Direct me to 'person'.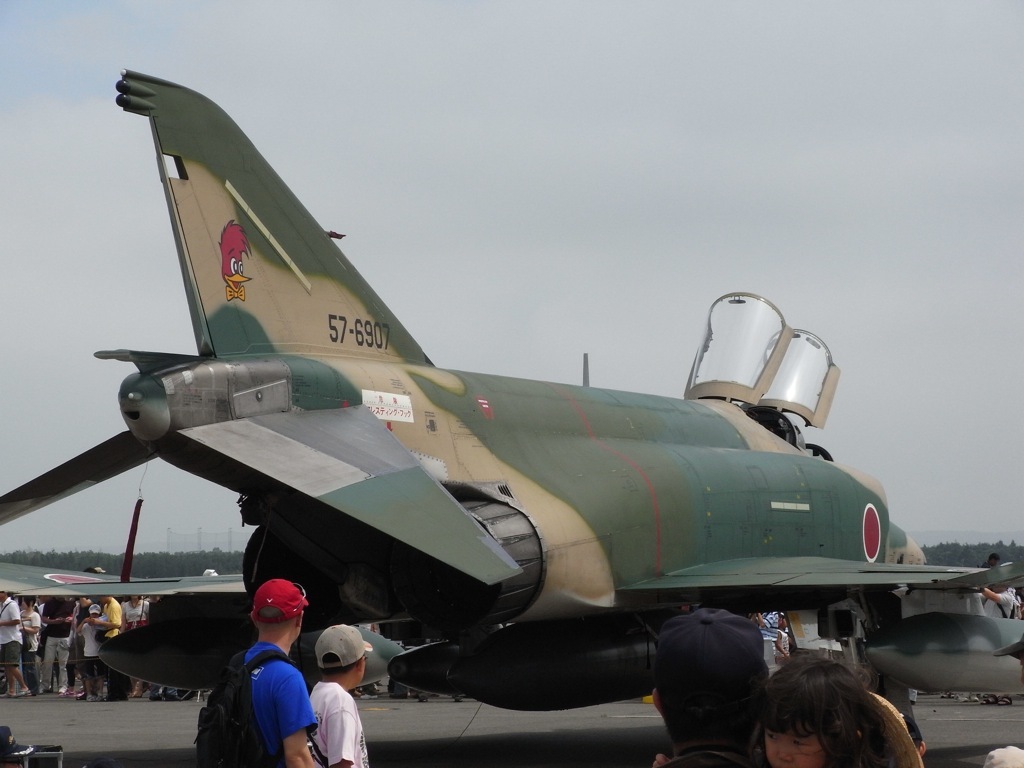
Direction: pyautogui.locateOnScreen(645, 603, 765, 767).
